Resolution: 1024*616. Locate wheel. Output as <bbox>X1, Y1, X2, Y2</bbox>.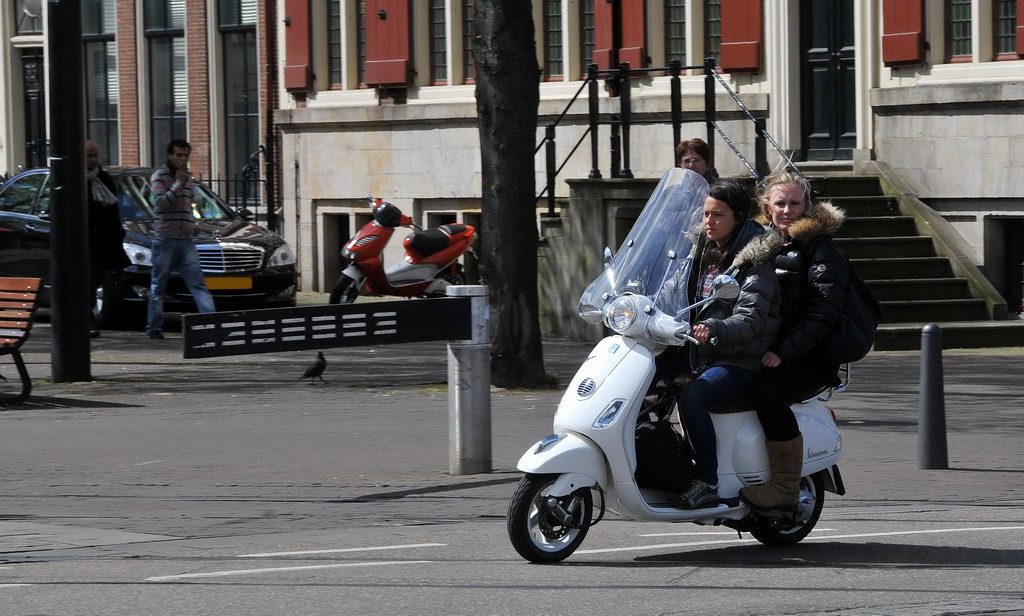
<bbox>90, 272, 123, 330</bbox>.
